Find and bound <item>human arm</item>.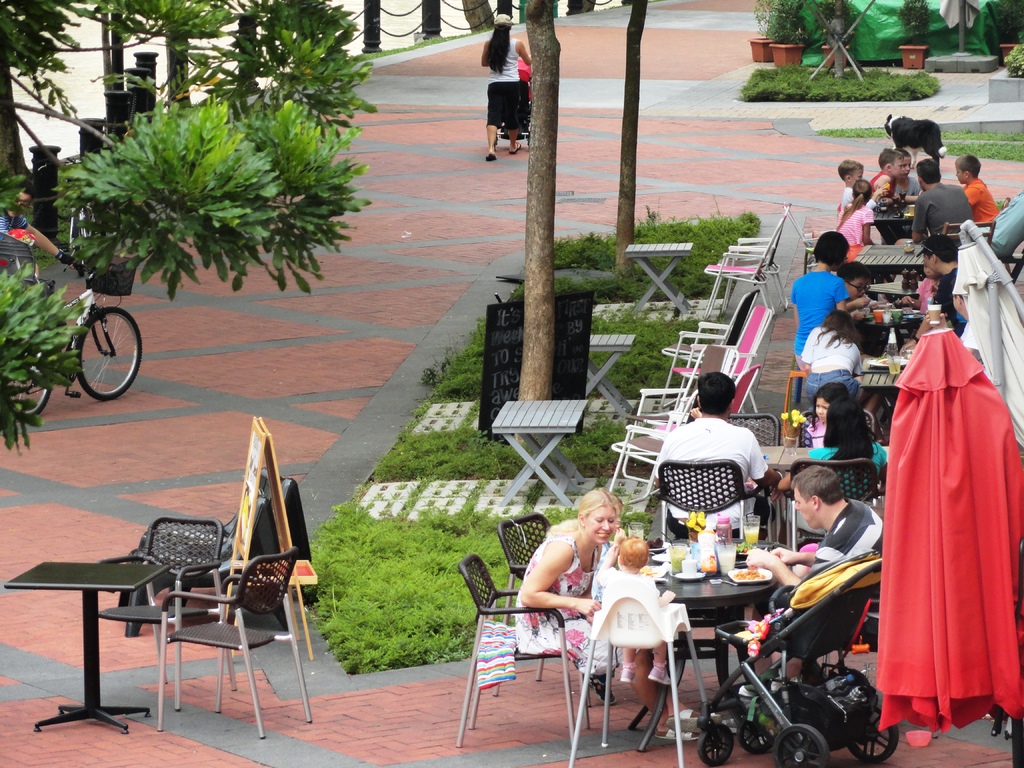
Bound: bbox=(876, 175, 888, 188).
